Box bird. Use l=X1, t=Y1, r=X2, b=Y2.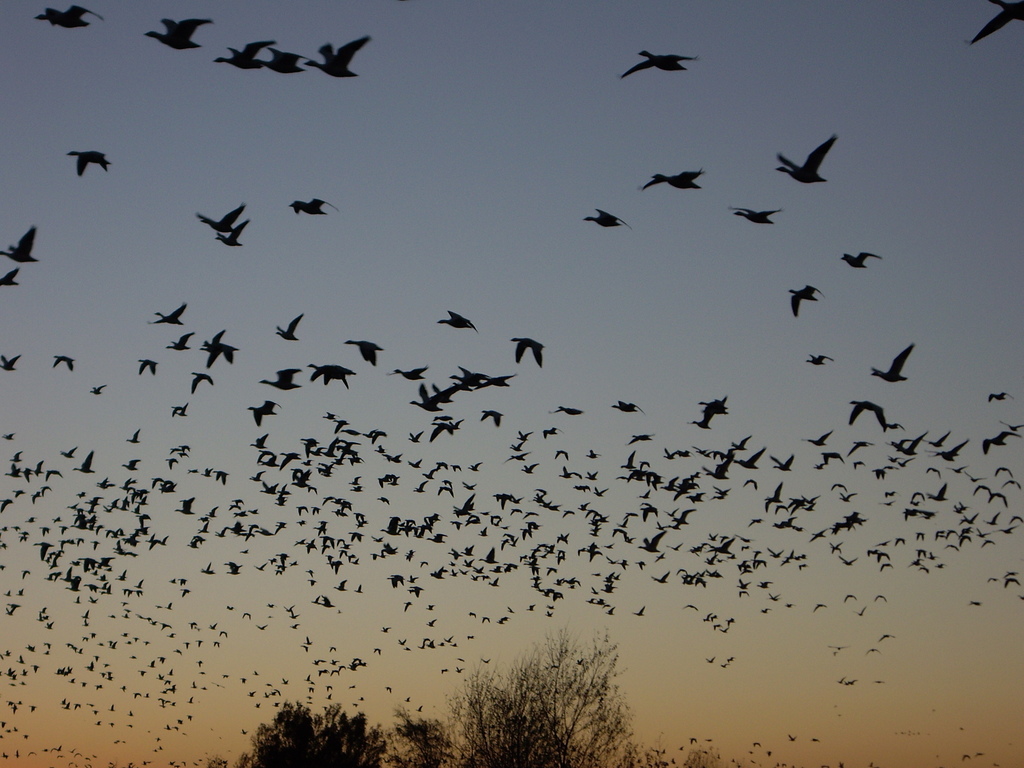
l=431, t=385, r=452, b=401.
